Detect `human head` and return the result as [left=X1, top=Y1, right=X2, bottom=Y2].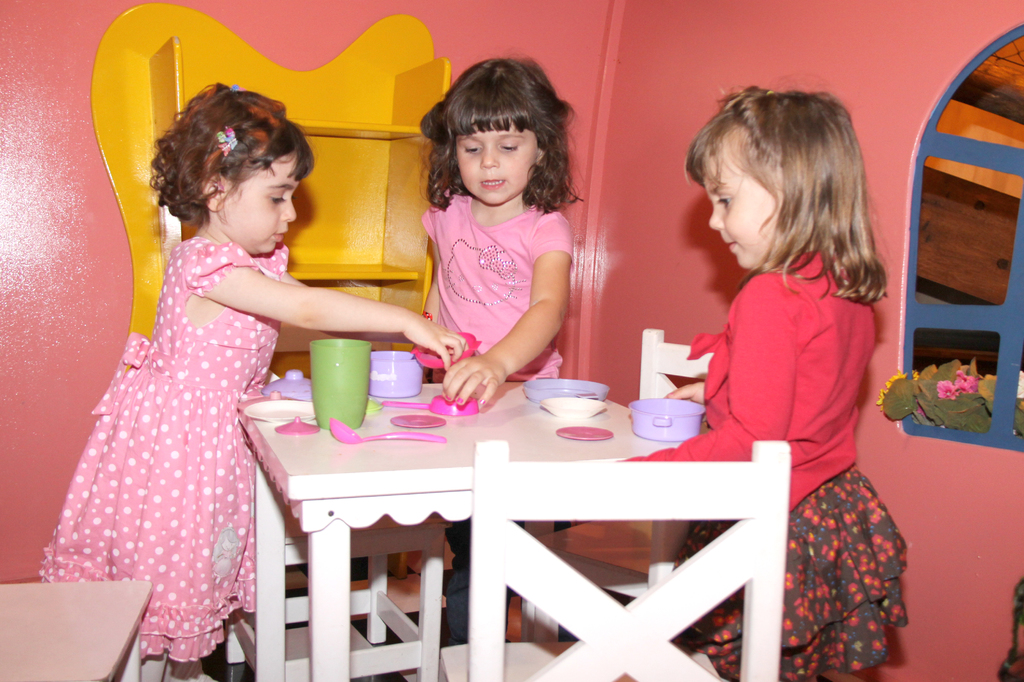
[left=691, top=83, right=857, bottom=270].
